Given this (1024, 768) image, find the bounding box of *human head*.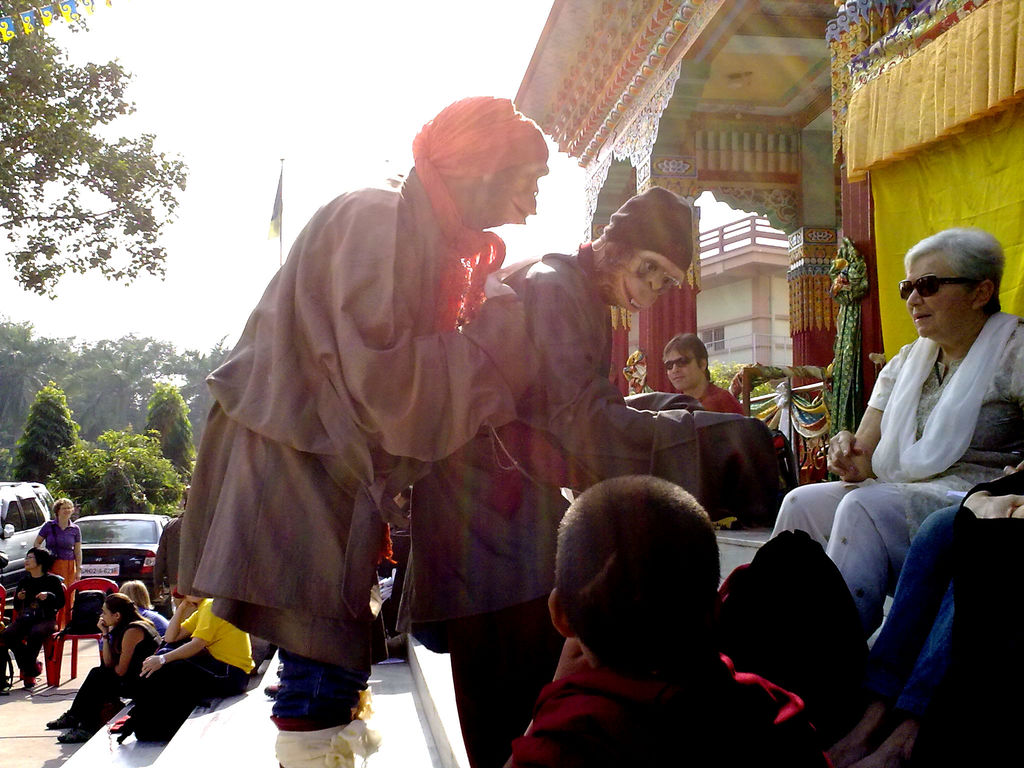
(424, 102, 546, 225).
